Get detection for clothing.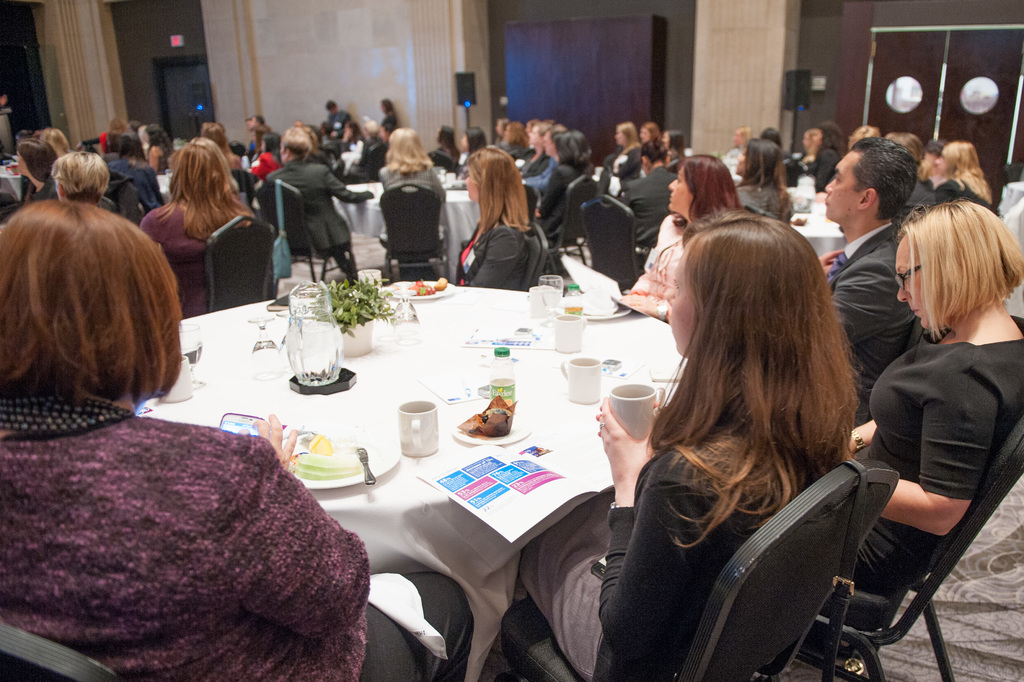
Detection: rect(326, 109, 350, 141).
